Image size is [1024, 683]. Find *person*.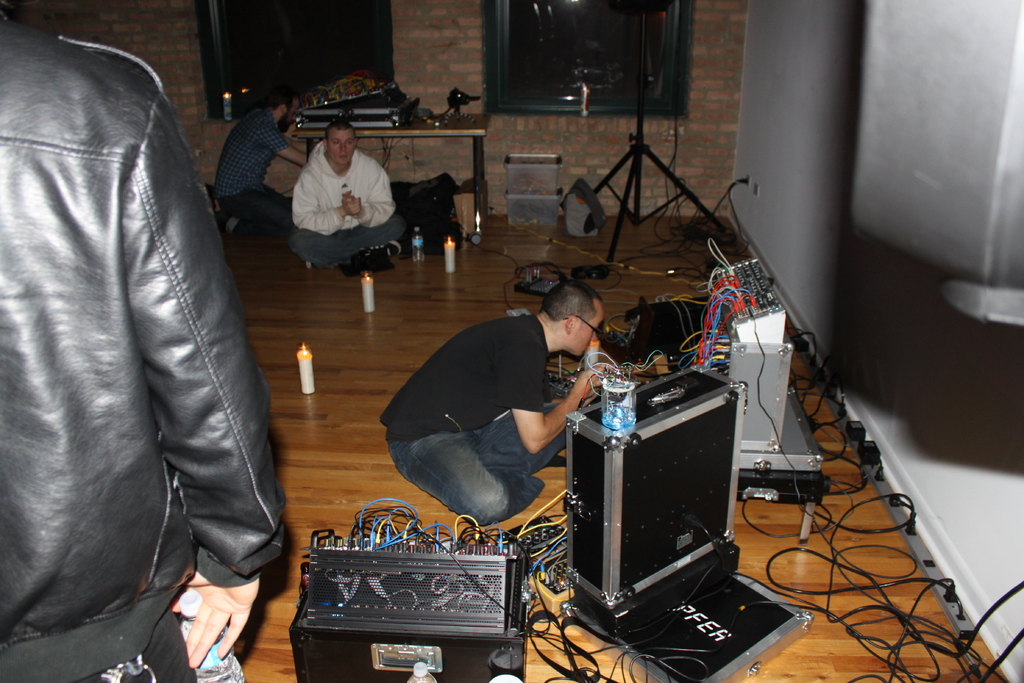
pyautogui.locateOnScreen(0, 0, 281, 682).
